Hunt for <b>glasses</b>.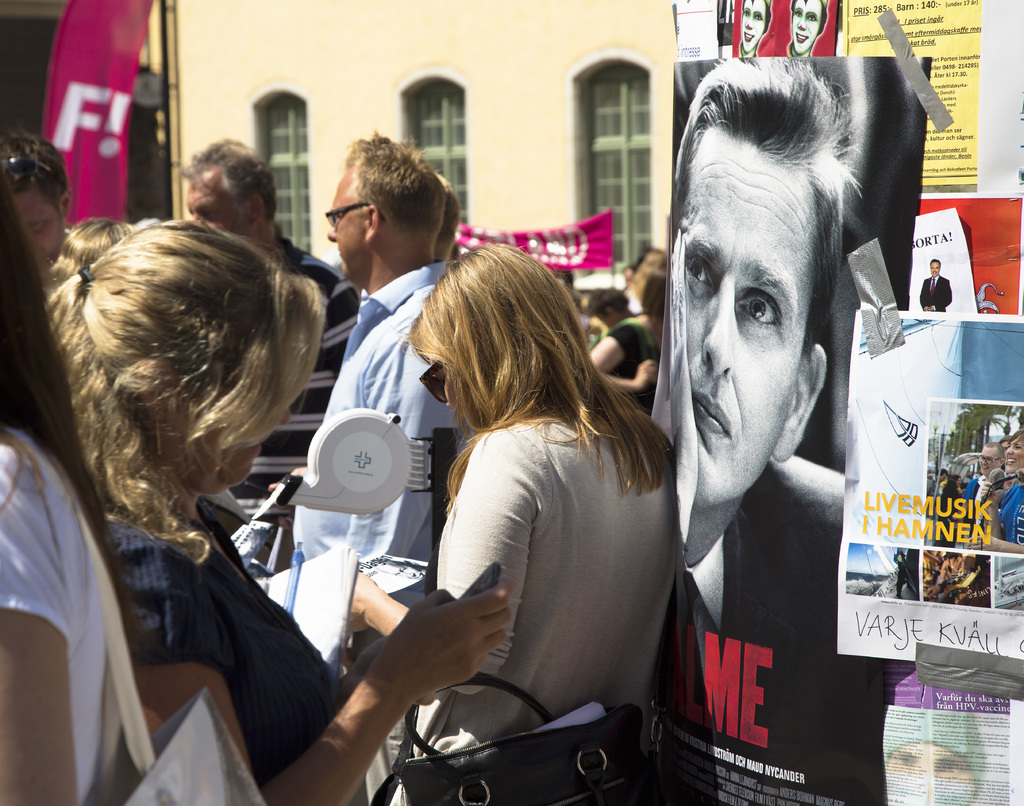
Hunted down at [327, 200, 390, 227].
